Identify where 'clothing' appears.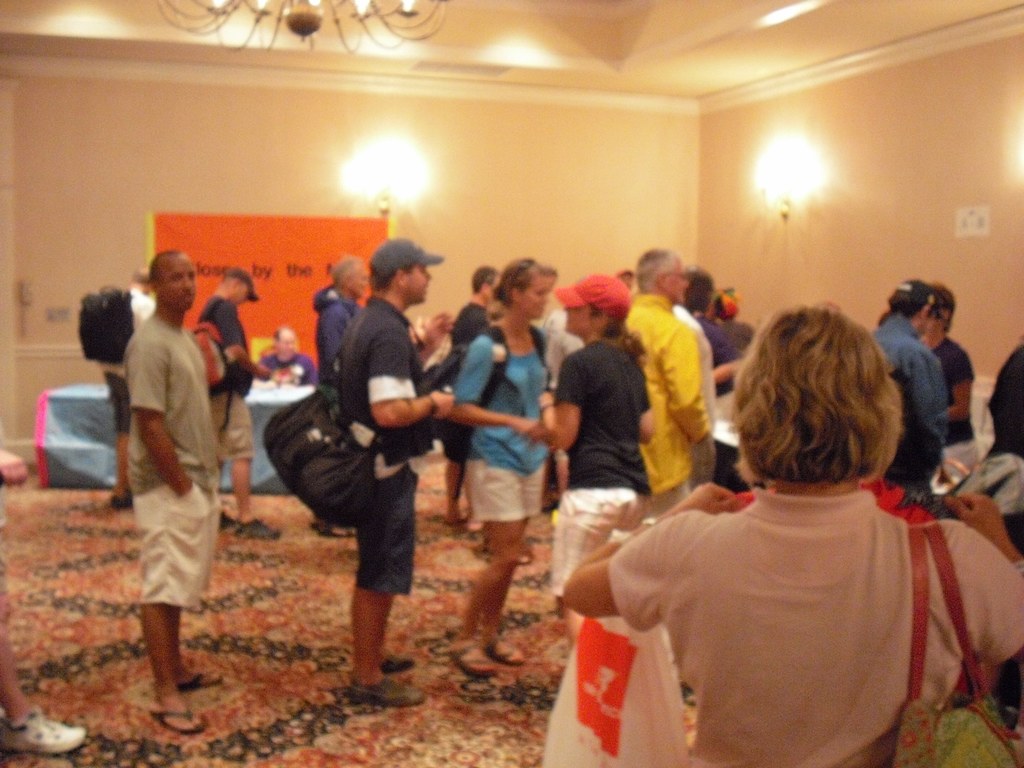
Appears at bbox(541, 309, 588, 369).
